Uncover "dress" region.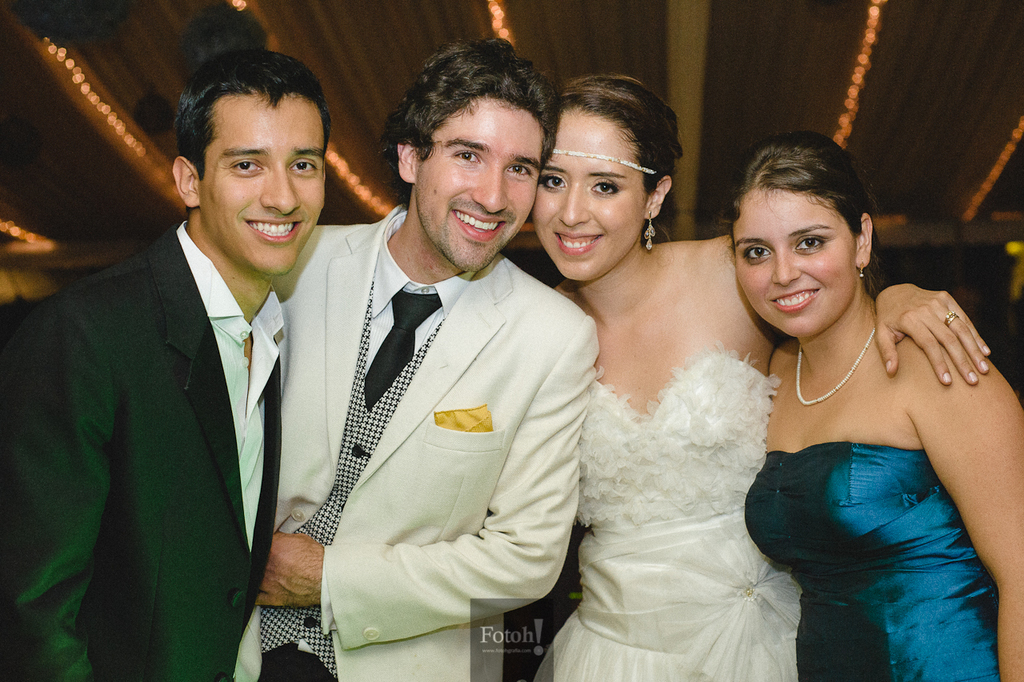
Uncovered: bbox(746, 435, 1002, 676).
